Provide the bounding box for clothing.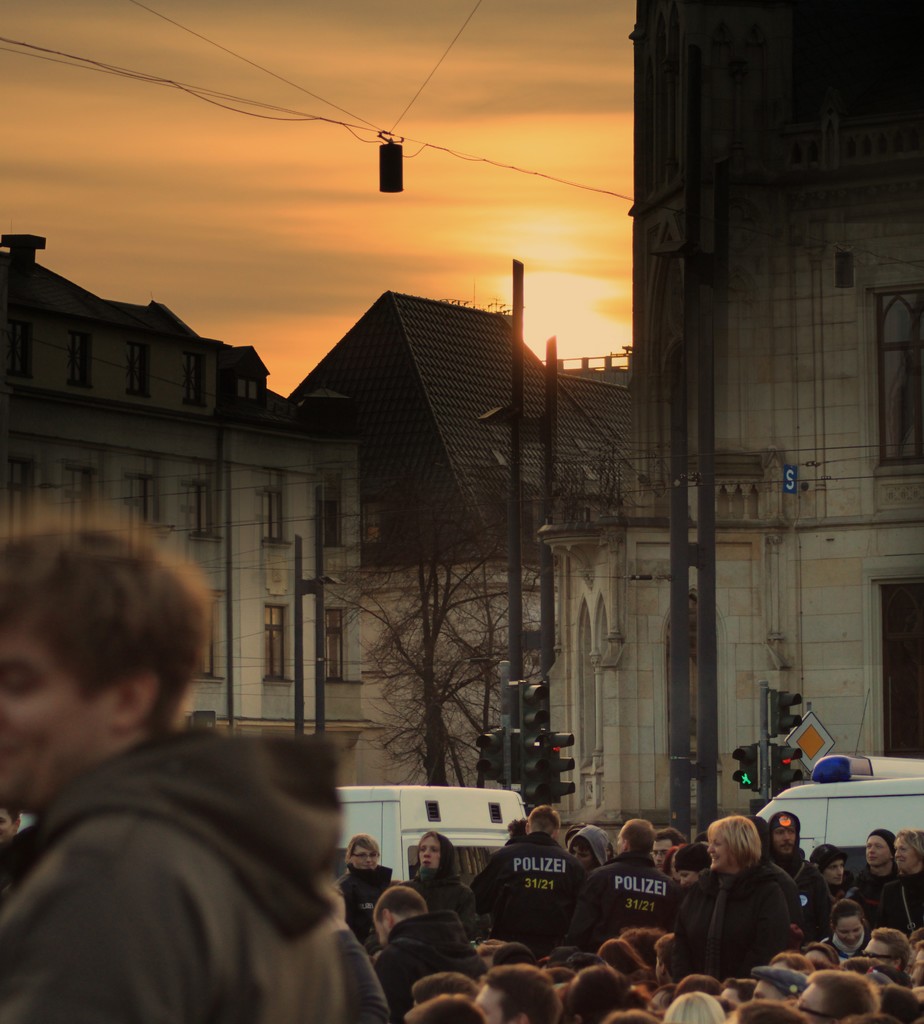
locate(753, 819, 823, 892).
